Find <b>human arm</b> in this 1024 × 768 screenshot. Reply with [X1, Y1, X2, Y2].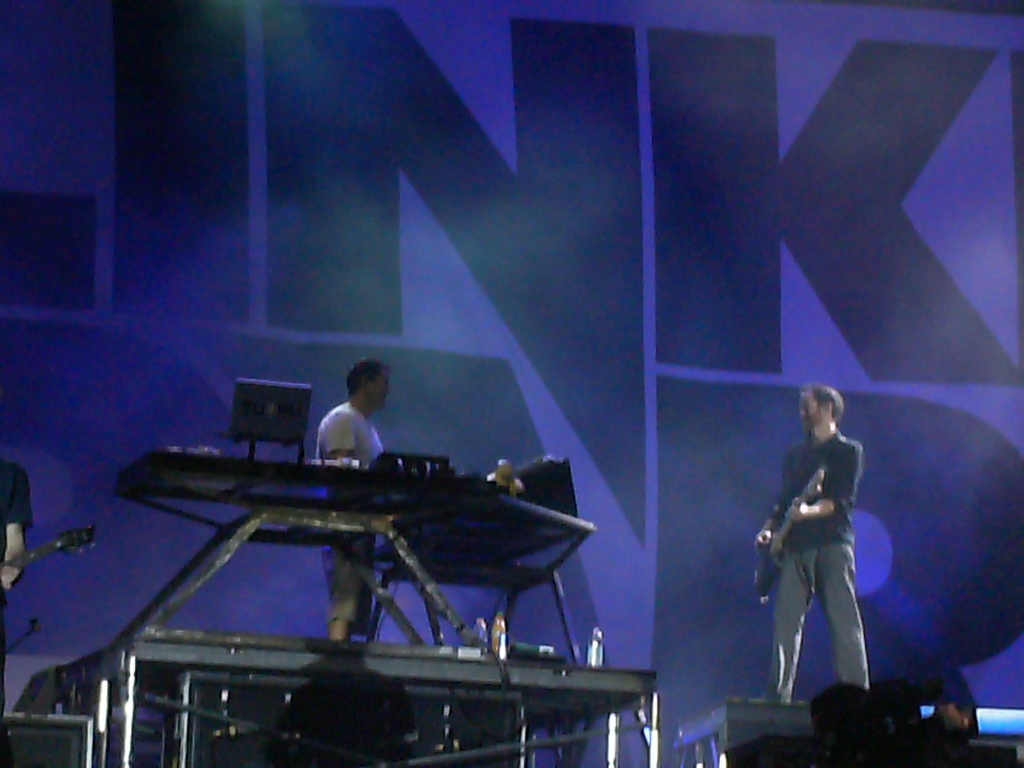
[788, 442, 865, 518].
